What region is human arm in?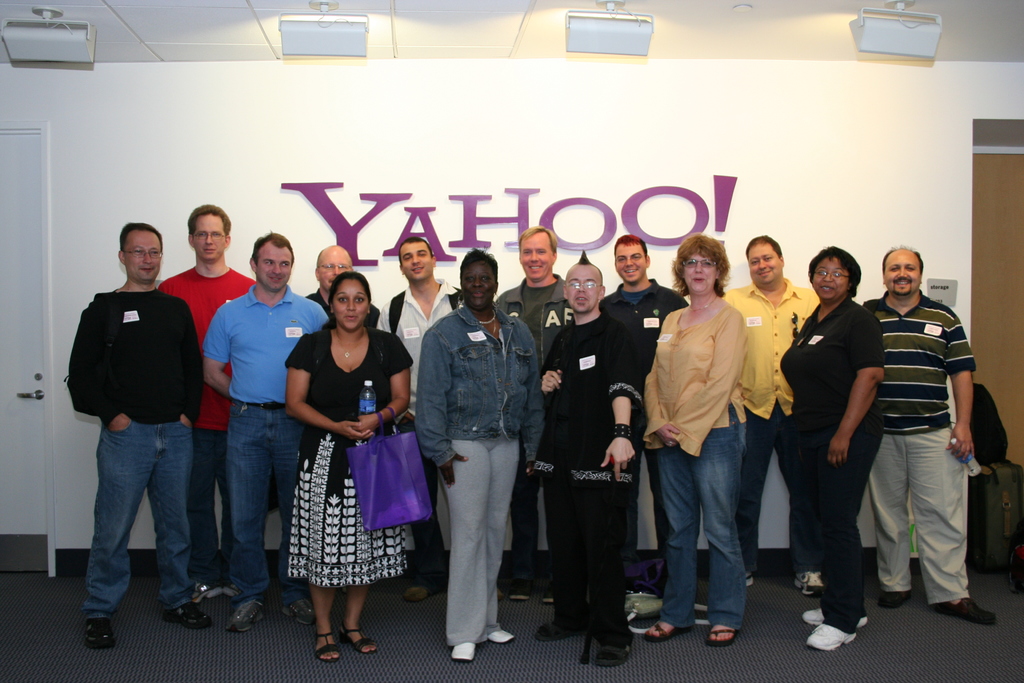
BBox(821, 304, 886, 472).
